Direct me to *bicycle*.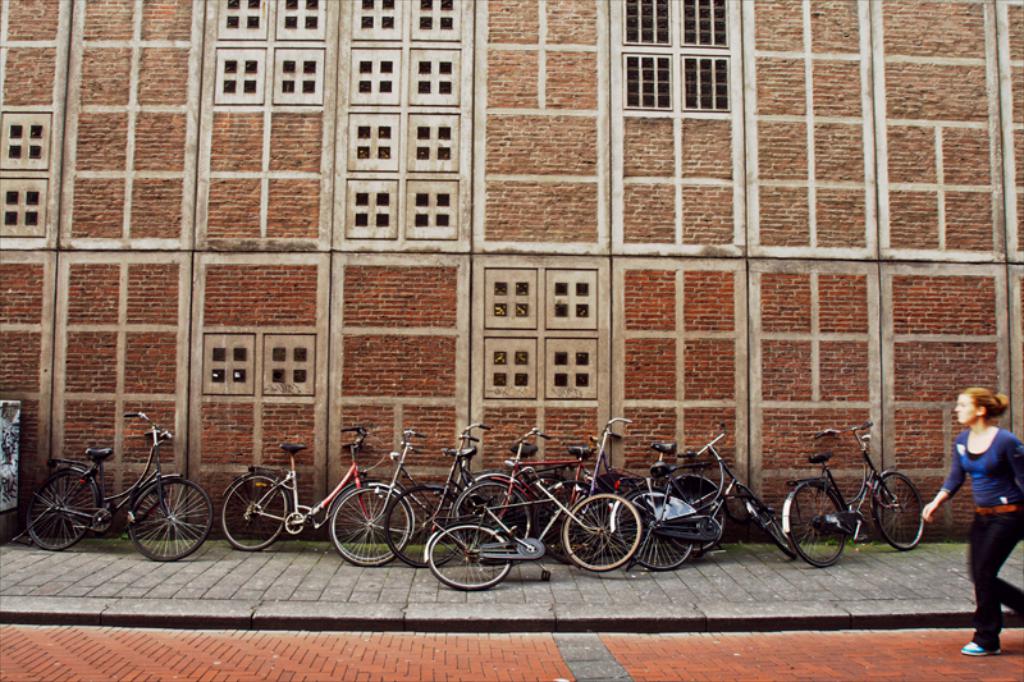
Direction: rect(339, 429, 539, 569).
